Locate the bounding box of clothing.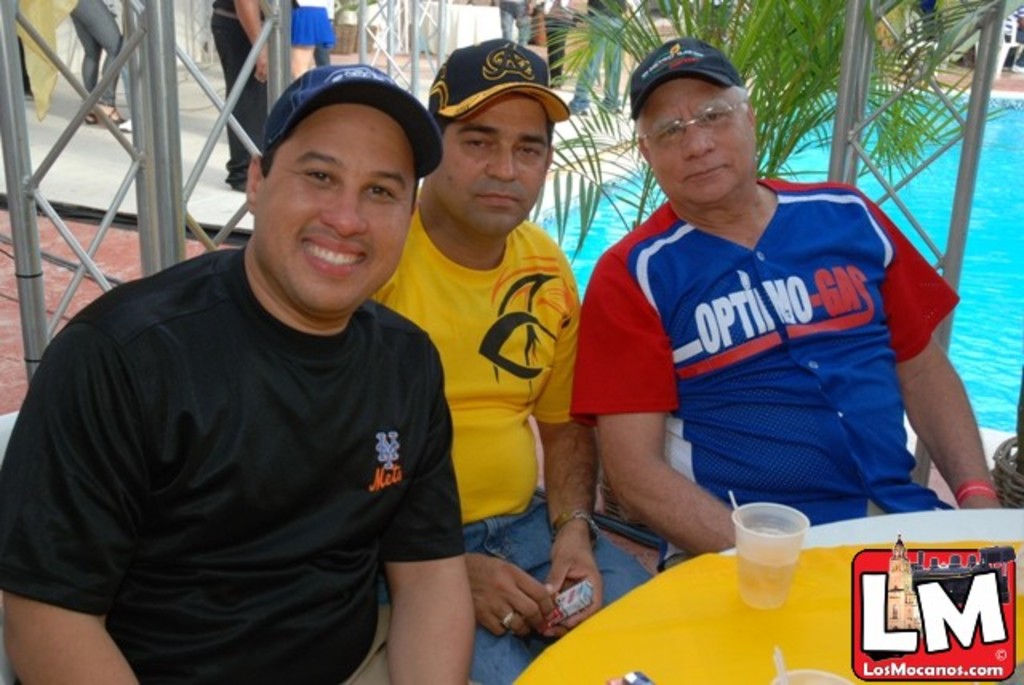
Bounding box: box=[200, 0, 272, 179].
